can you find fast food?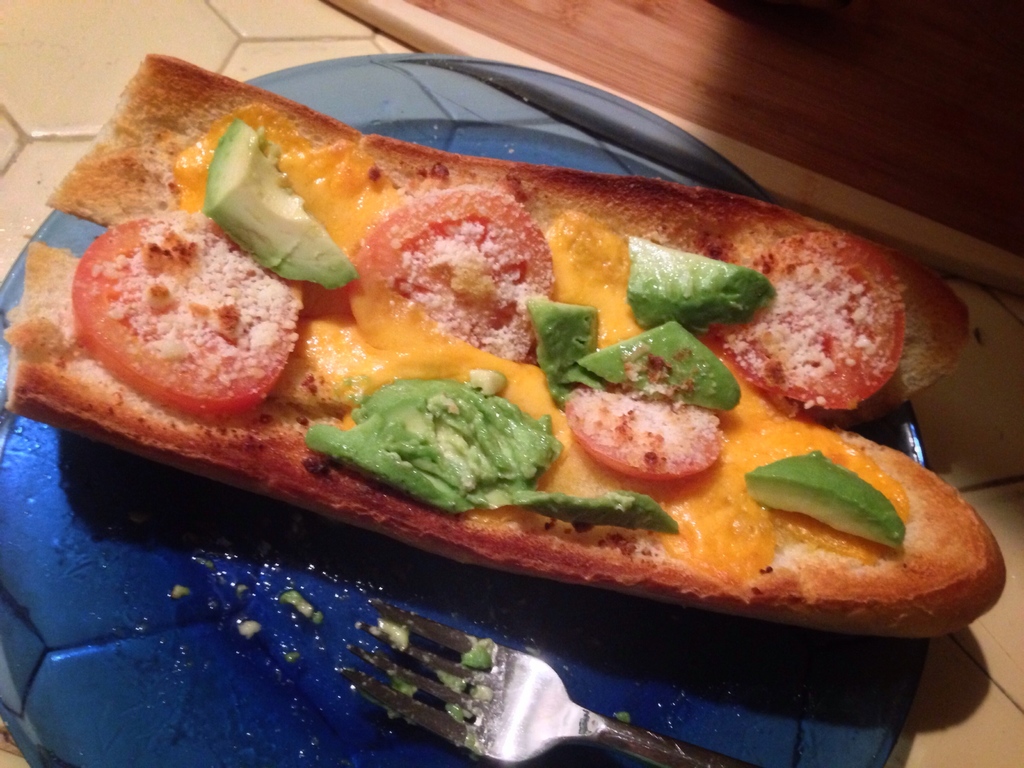
Yes, bounding box: 33 98 969 611.
